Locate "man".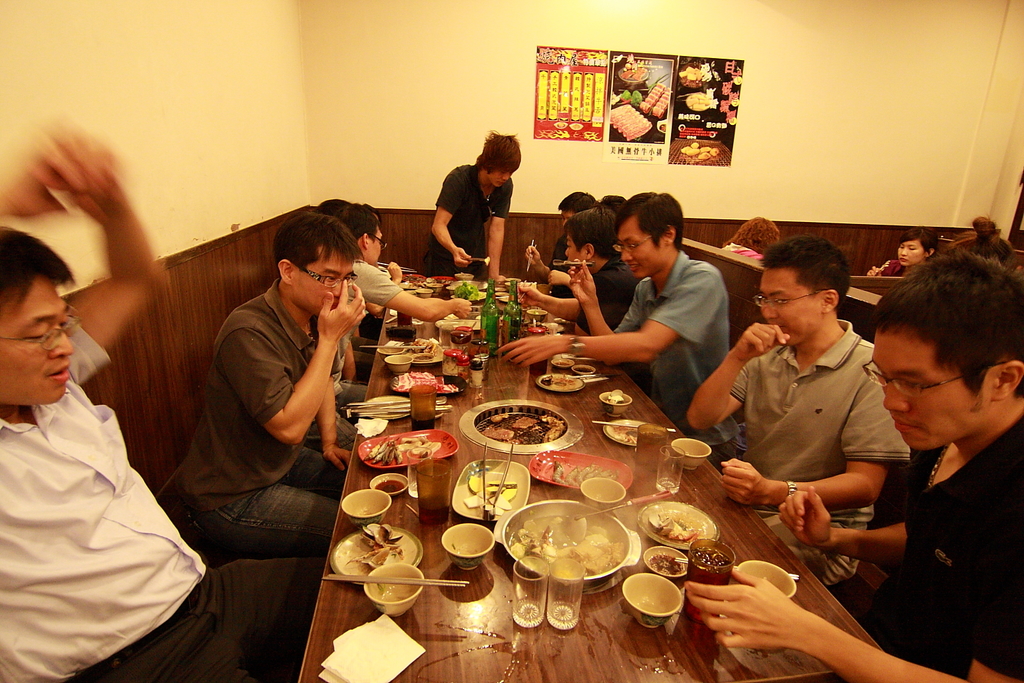
Bounding box: rect(676, 242, 1023, 682).
